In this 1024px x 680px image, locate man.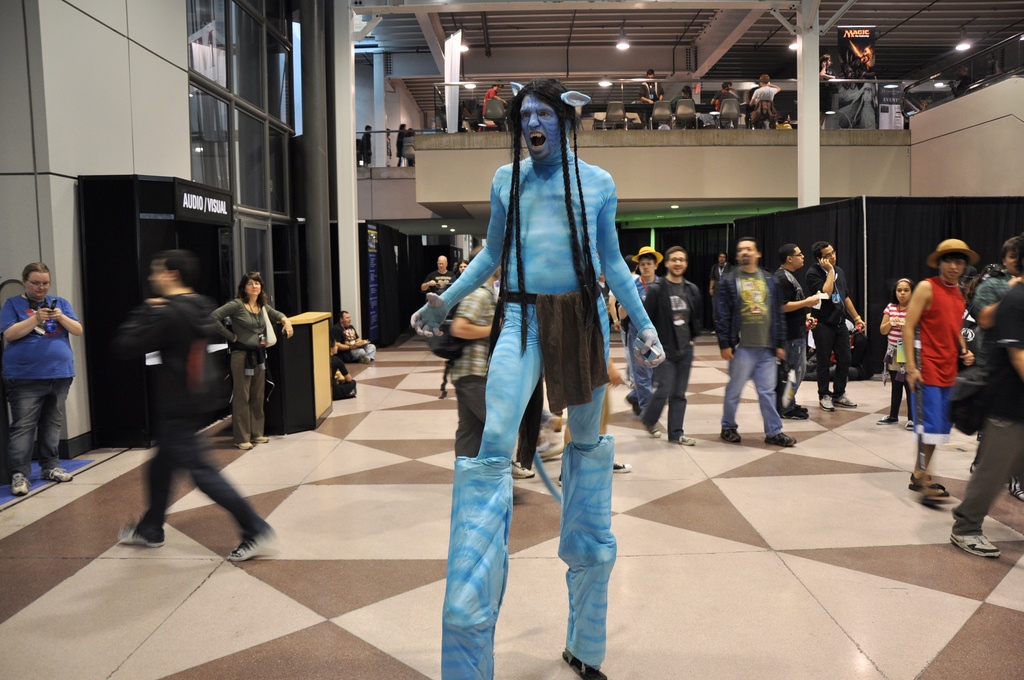
Bounding box: 358:124:372:172.
